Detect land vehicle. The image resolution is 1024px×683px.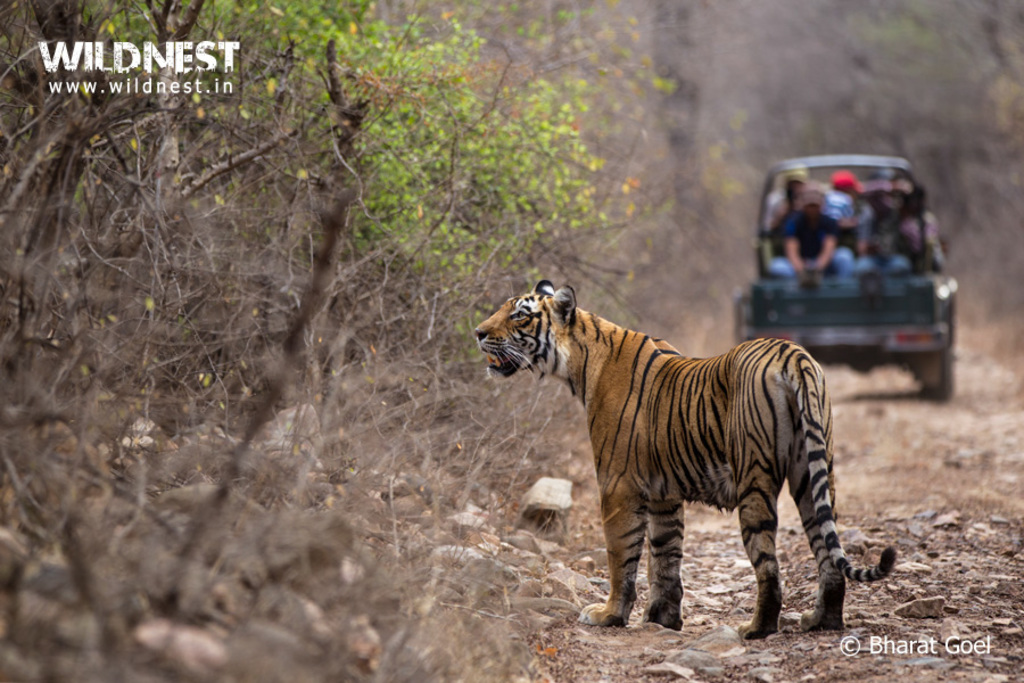
[x1=734, y1=166, x2=973, y2=408].
